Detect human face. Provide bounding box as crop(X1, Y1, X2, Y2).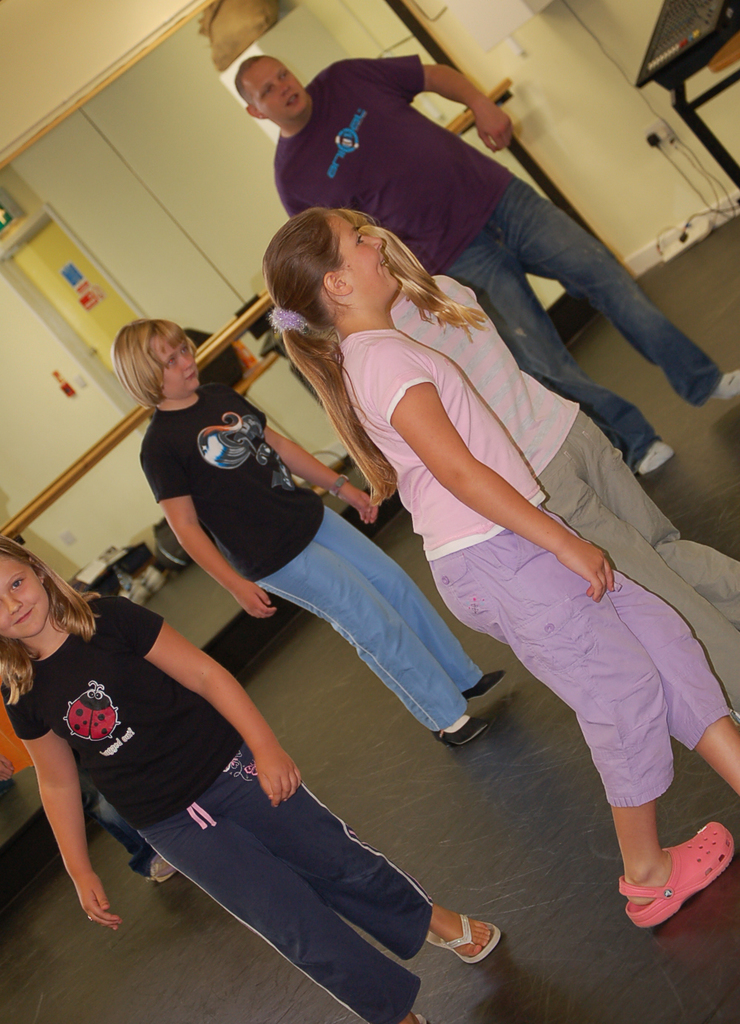
crop(248, 58, 308, 119).
